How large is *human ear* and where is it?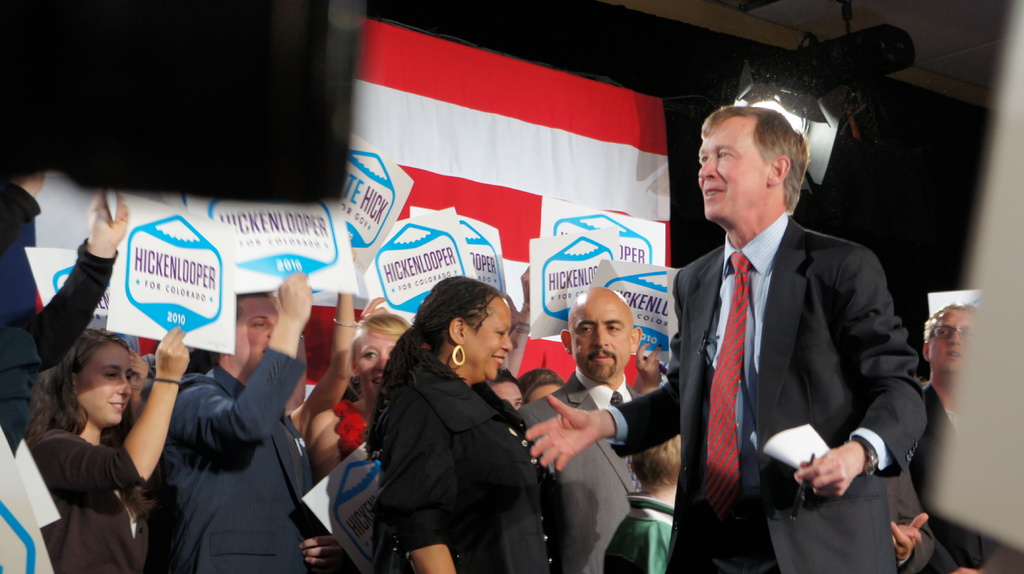
Bounding box: <bbox>451, 315, 465, 345</bbox>.
